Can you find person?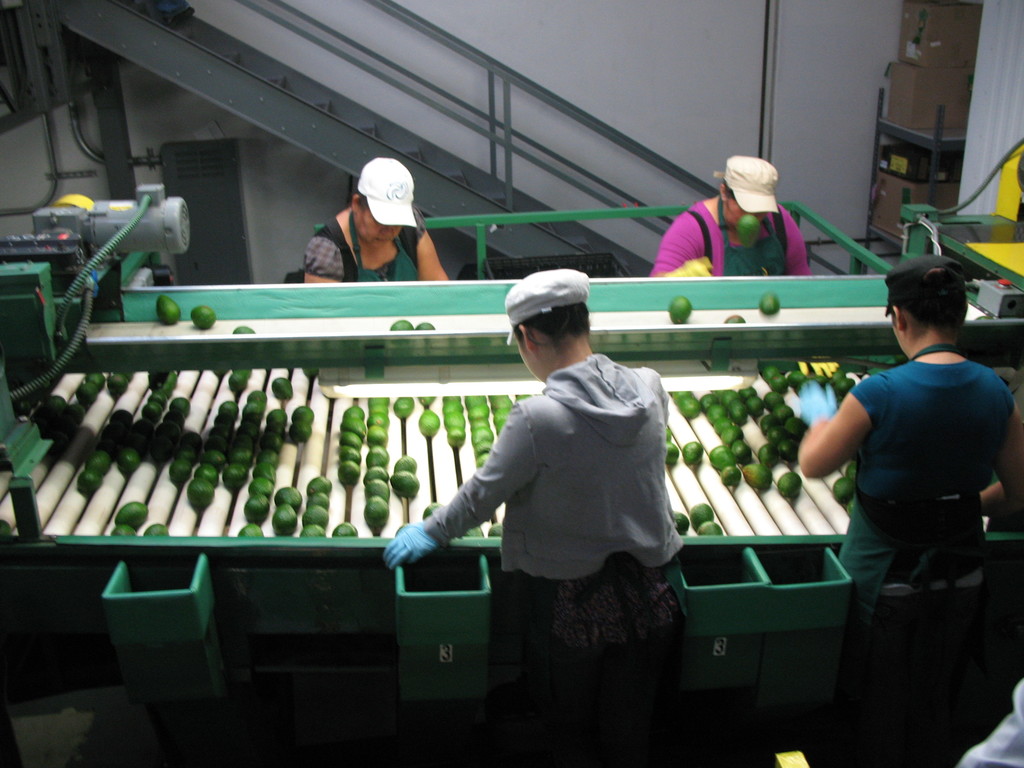
Yes, bounding box: left=649, top=154, right=813, bottom=280.
